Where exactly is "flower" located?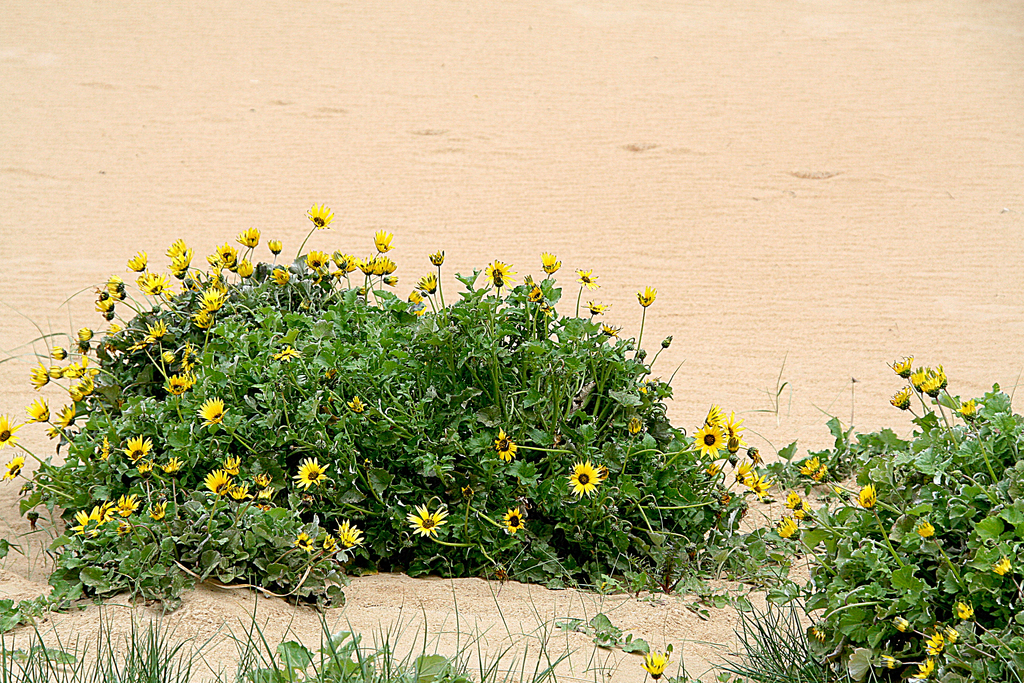
Its bounding box is 27/393/53/420.
